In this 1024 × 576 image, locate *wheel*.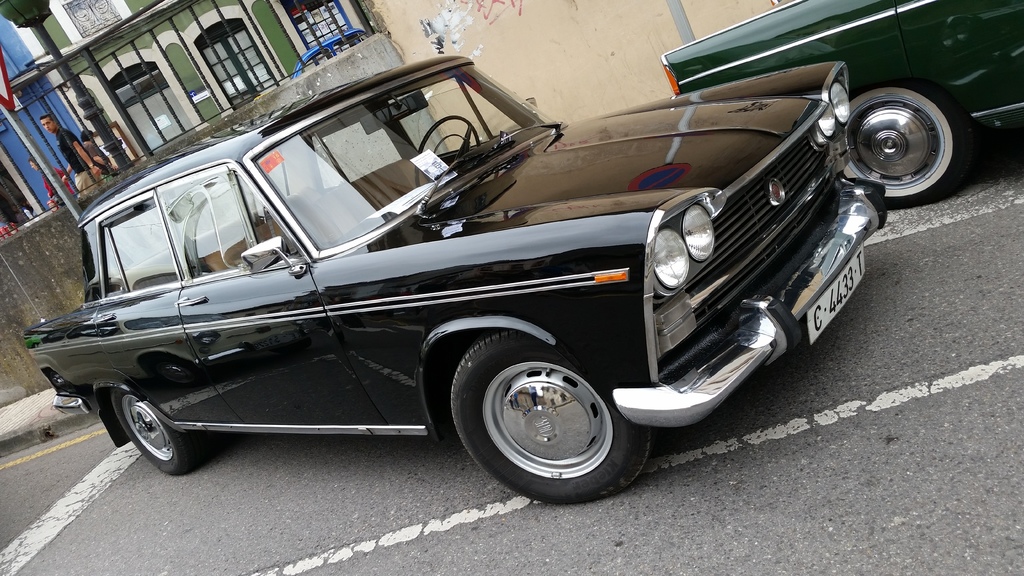
Bounding box: {"left": 110, "top": 390, "right": 194, "bottom": 474}.
